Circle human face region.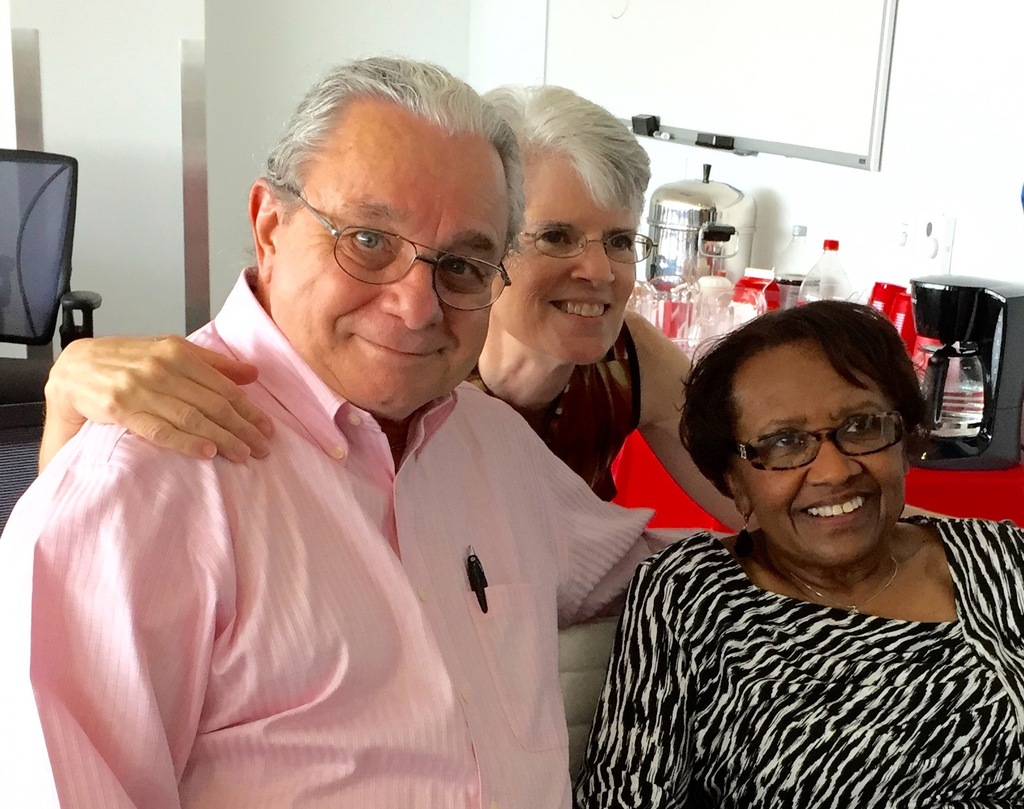
Region: 274:140:486:417.
